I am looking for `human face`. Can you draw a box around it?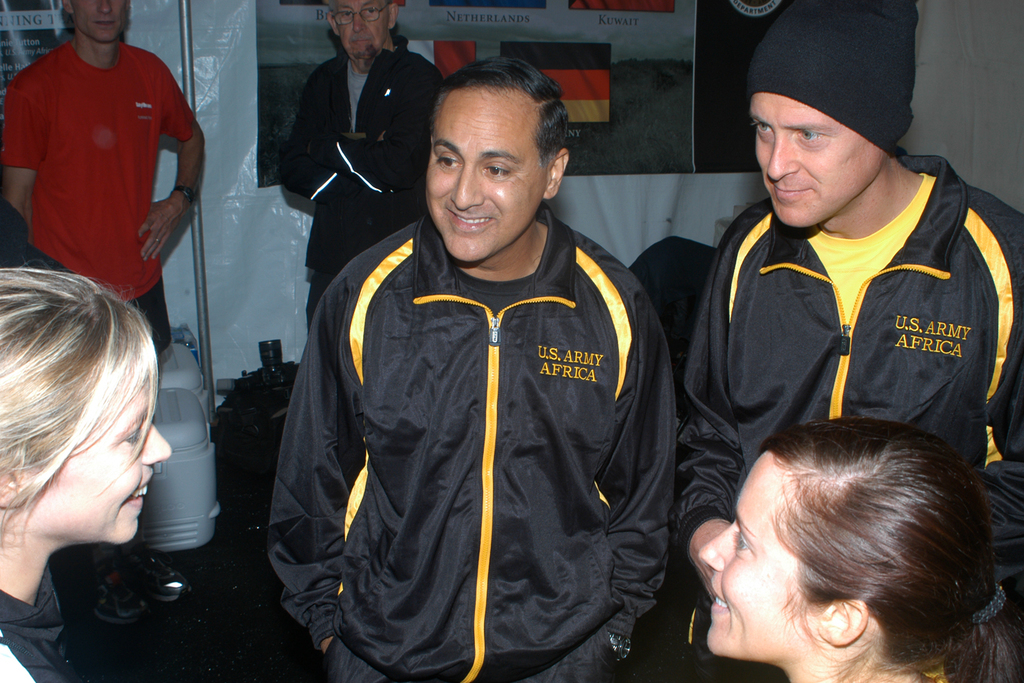
Sure, the bounding box is region(39, 369, 173, 543).
